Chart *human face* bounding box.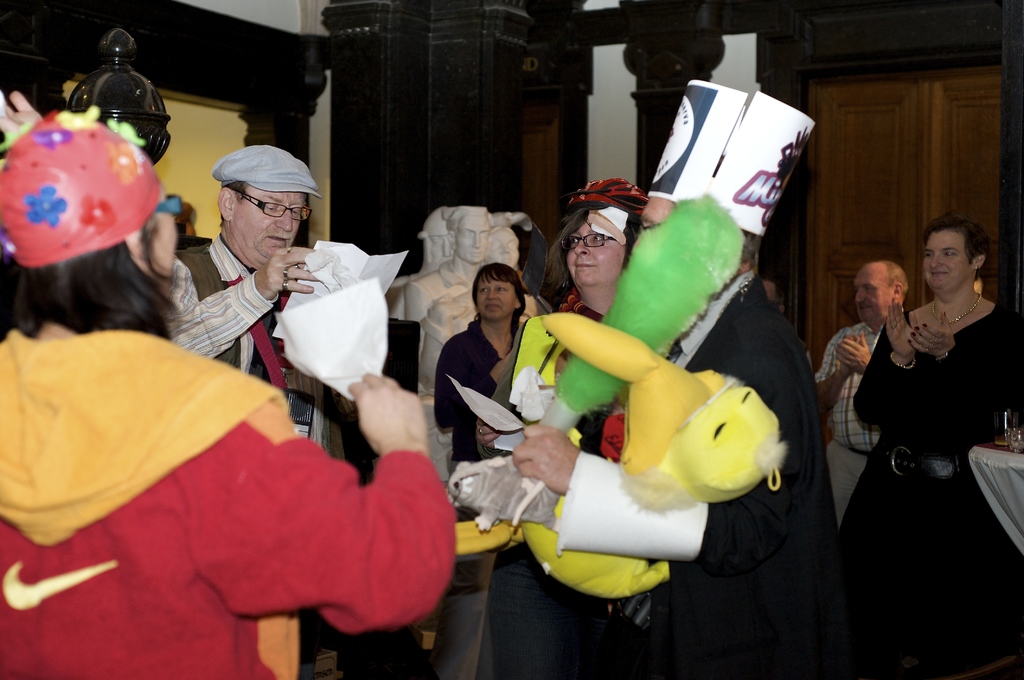
Charted: x1=925 y1=231 x2=966 y2=290.
